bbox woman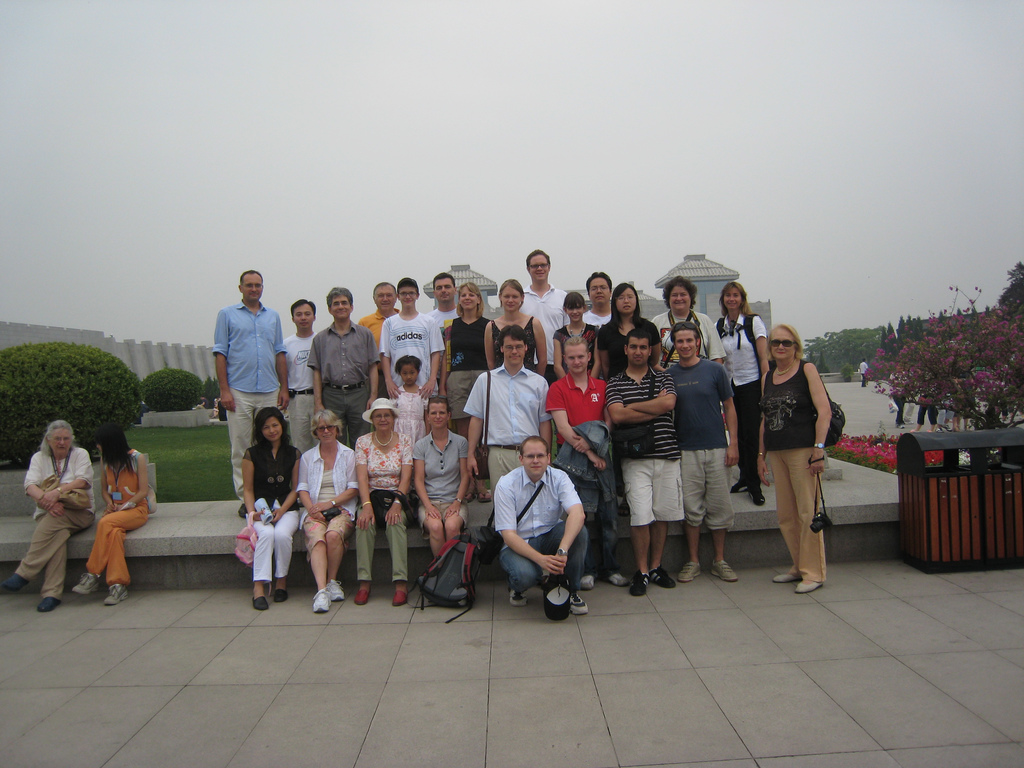
<bbox>717, 273, 776, 509</bbox>
